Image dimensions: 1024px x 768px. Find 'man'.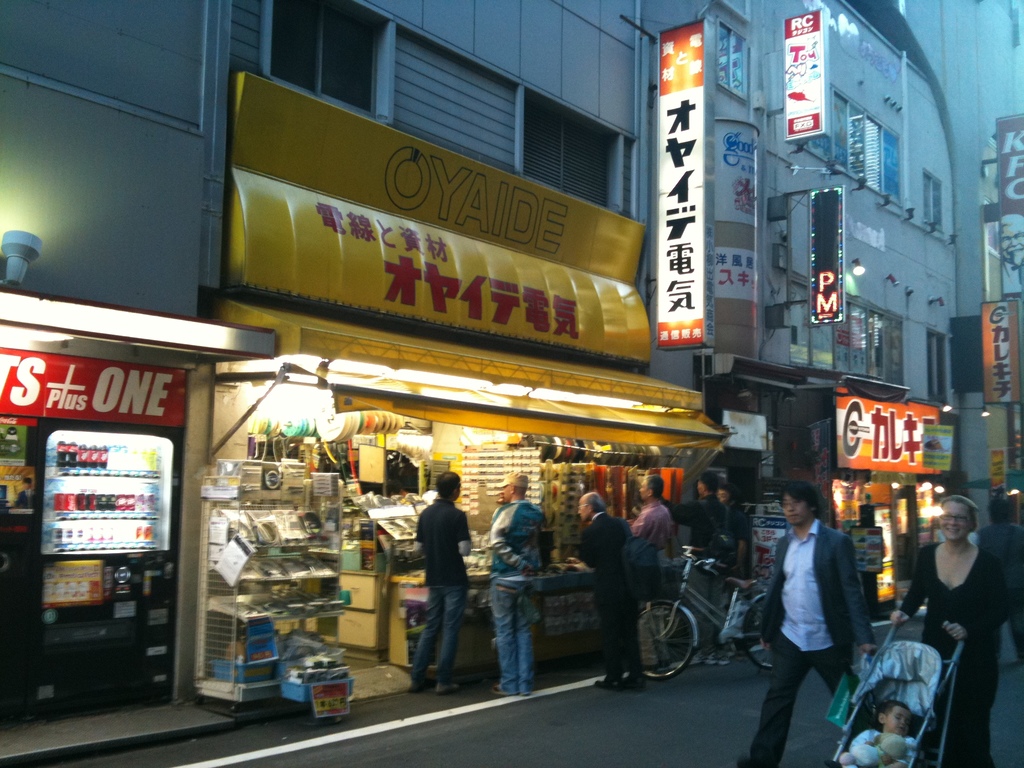
l=665, t=470, r=723, b=671.
